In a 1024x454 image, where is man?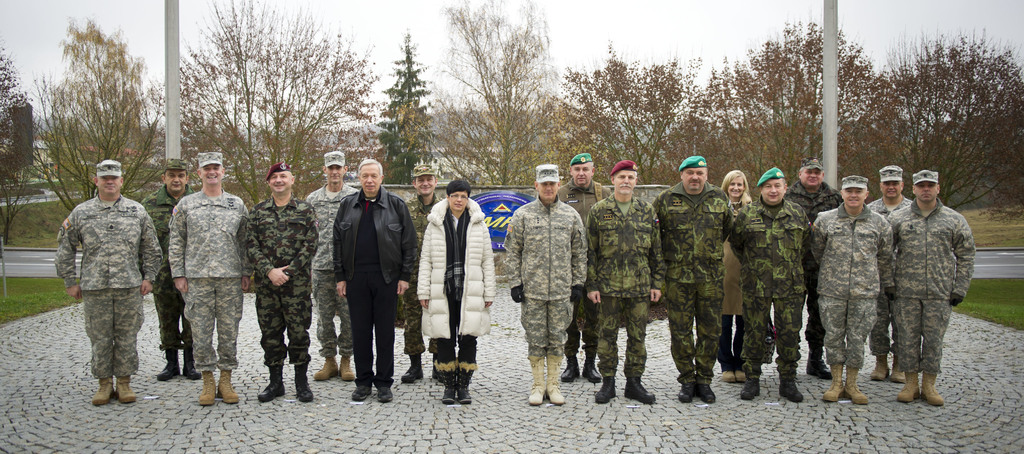
140, 154, 196, 377.
